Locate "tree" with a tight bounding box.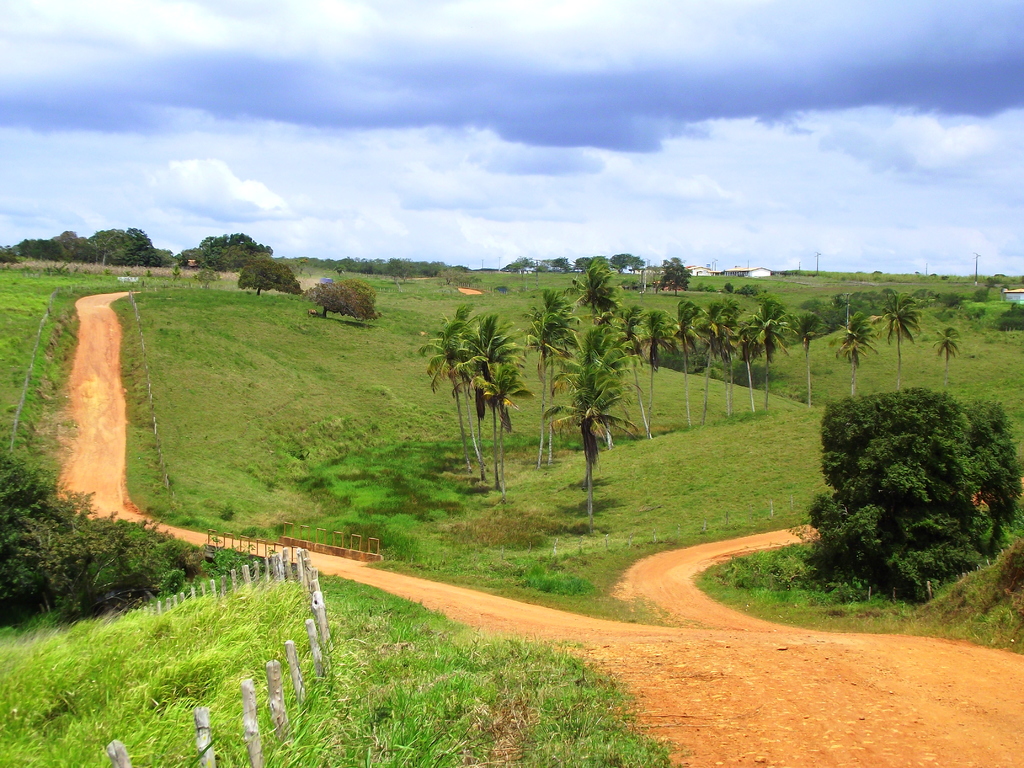
[648, 252, 694, 292].
